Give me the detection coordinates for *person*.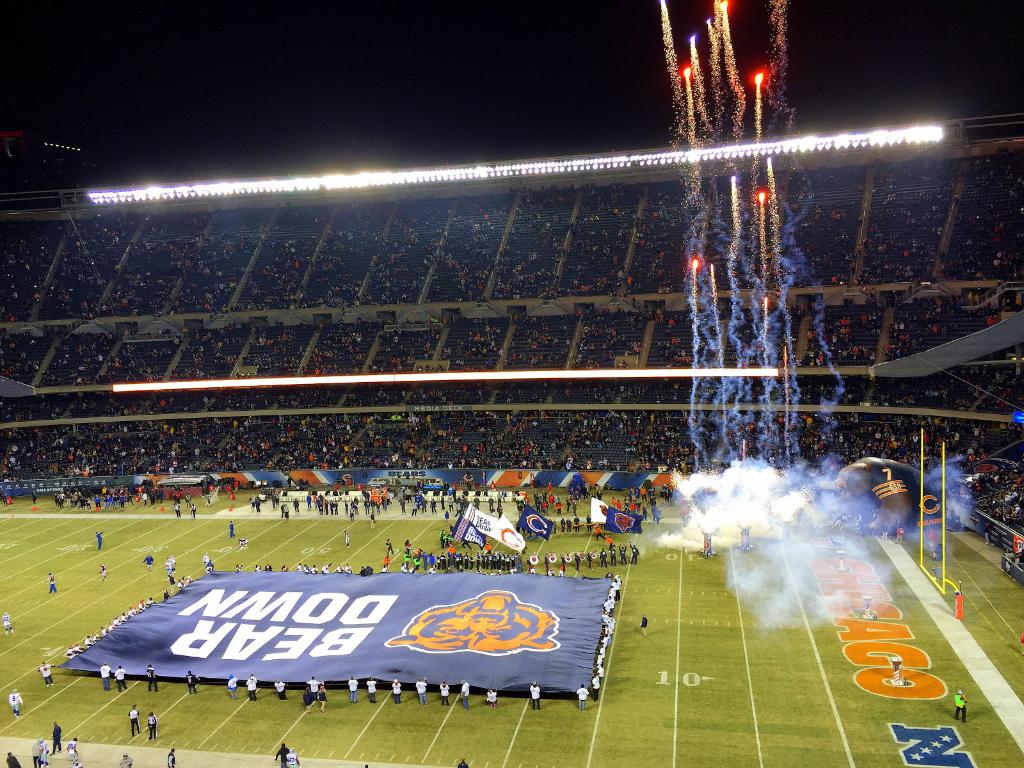
(x1=413, y1=679, x2=427, y2=705).
